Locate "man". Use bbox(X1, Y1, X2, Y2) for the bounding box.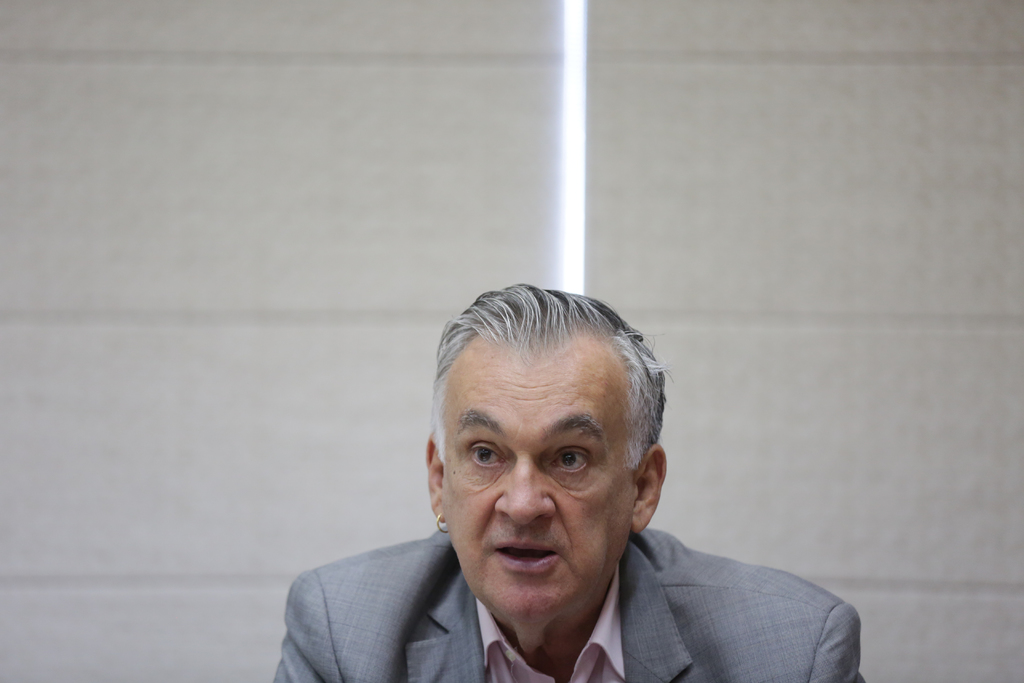
bbox(260, 283, 906, 682).
